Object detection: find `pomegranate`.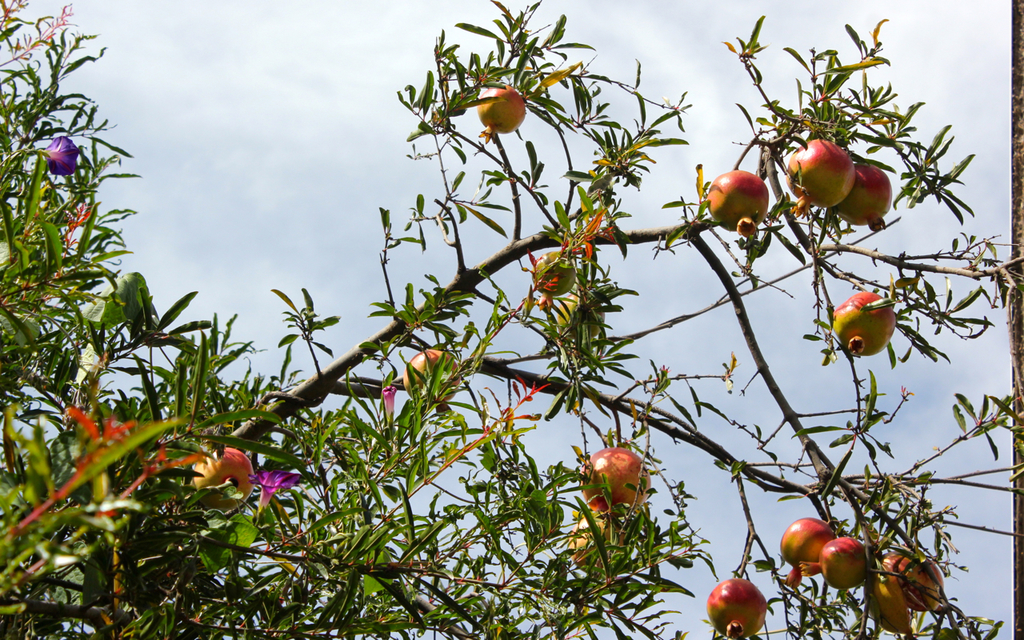
bbox(834, 290, 903, 363).
